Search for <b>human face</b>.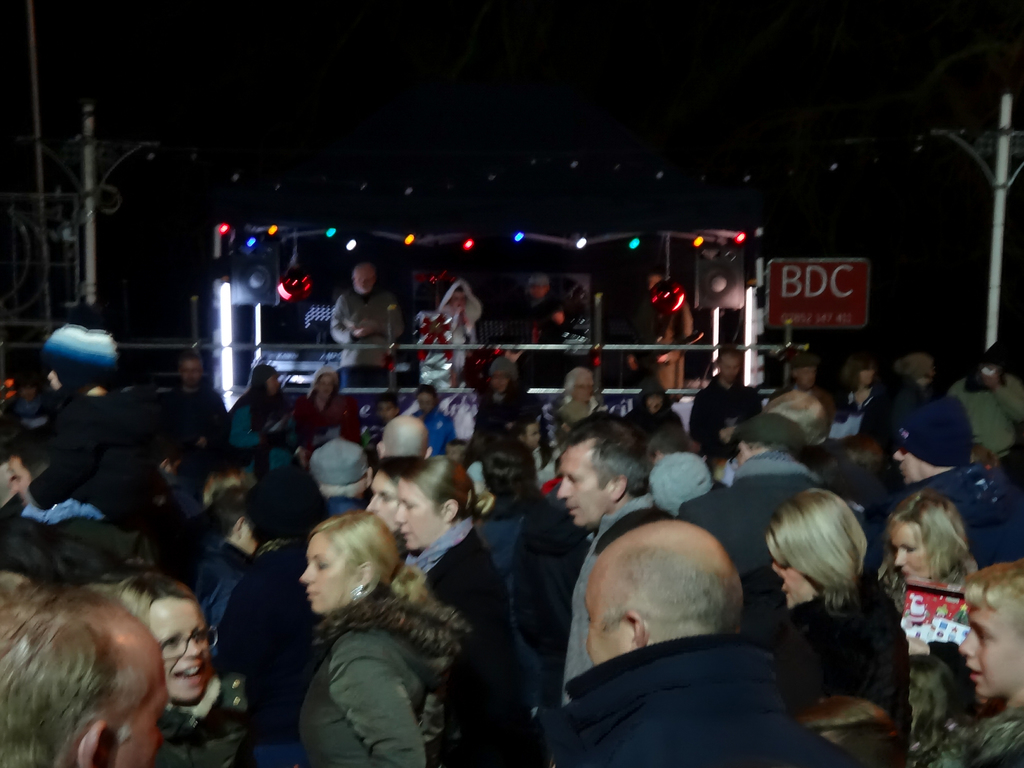
Found at {"x1": 145, "y1": 593, "x2": 207, "y2": 698}.
